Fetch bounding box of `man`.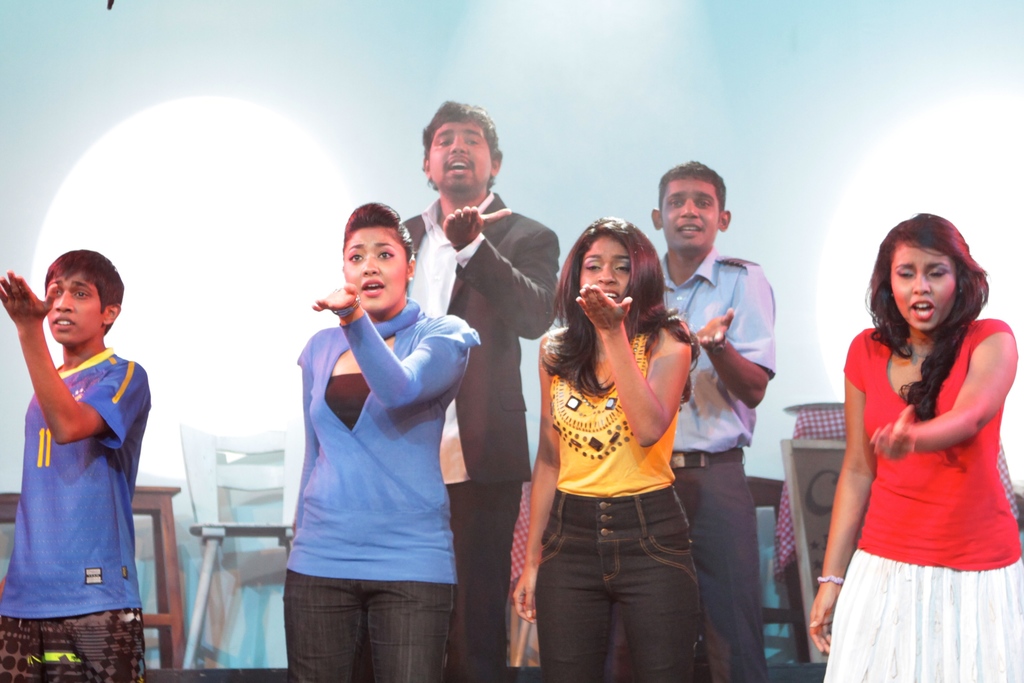
Bbox: pyautogui.locateOnScreen(401, 100, 565, 682).
